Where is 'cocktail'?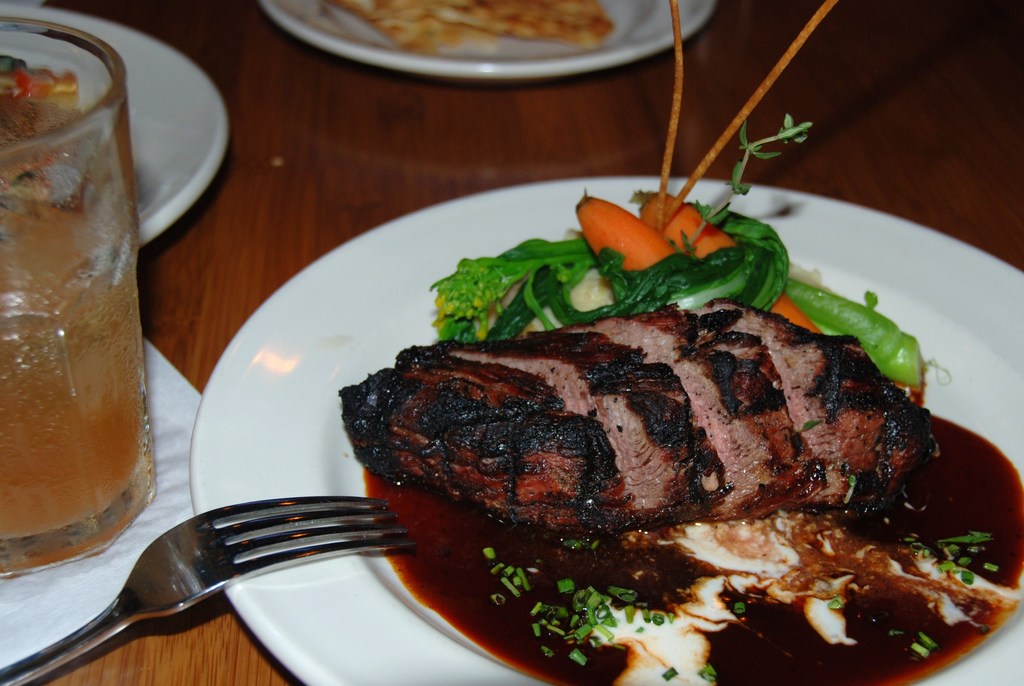
[x1=0, y1=11, x2=148, y2=573].
